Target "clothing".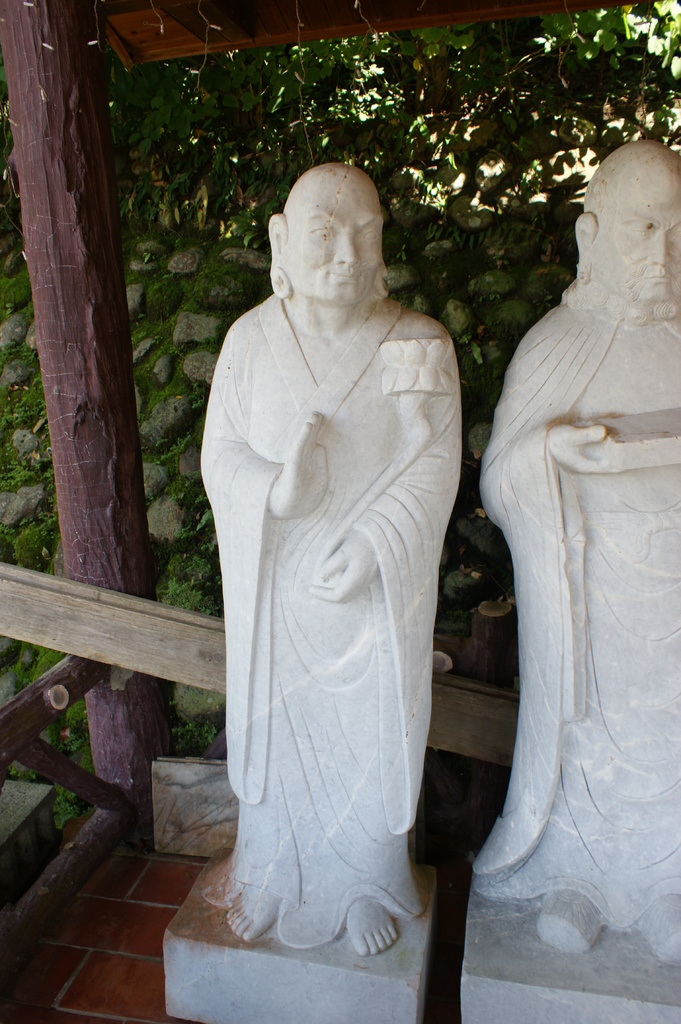
Target region: (464,280,680,938).
